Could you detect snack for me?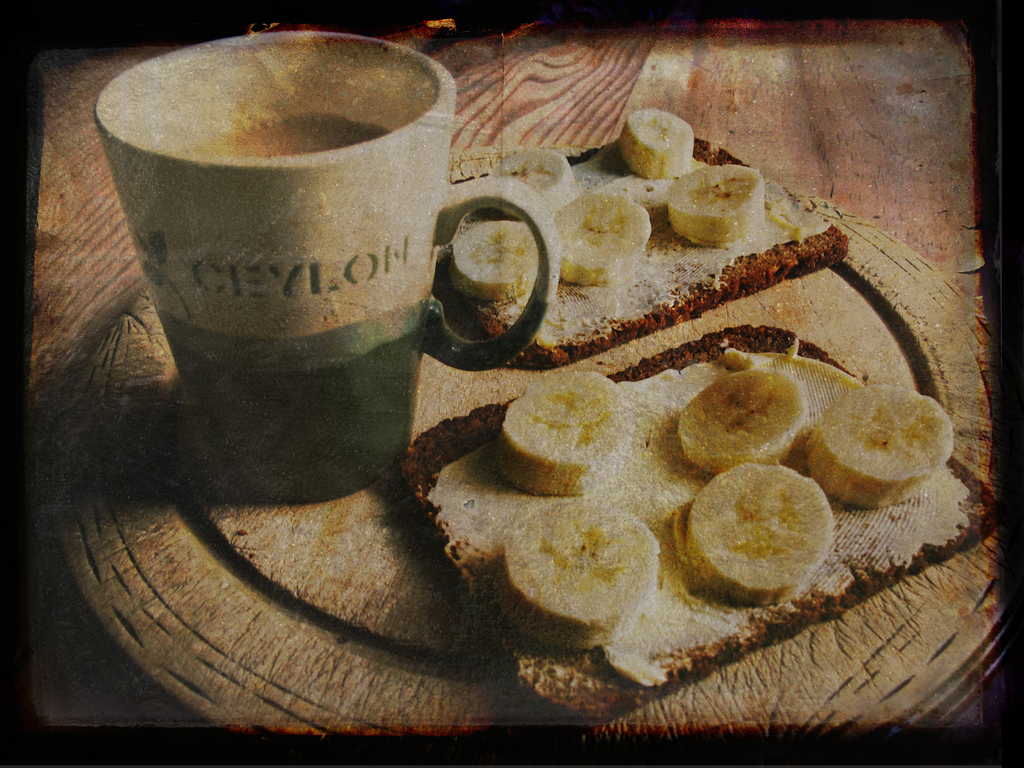
Detection result: (397, 318, 1005, 726).
